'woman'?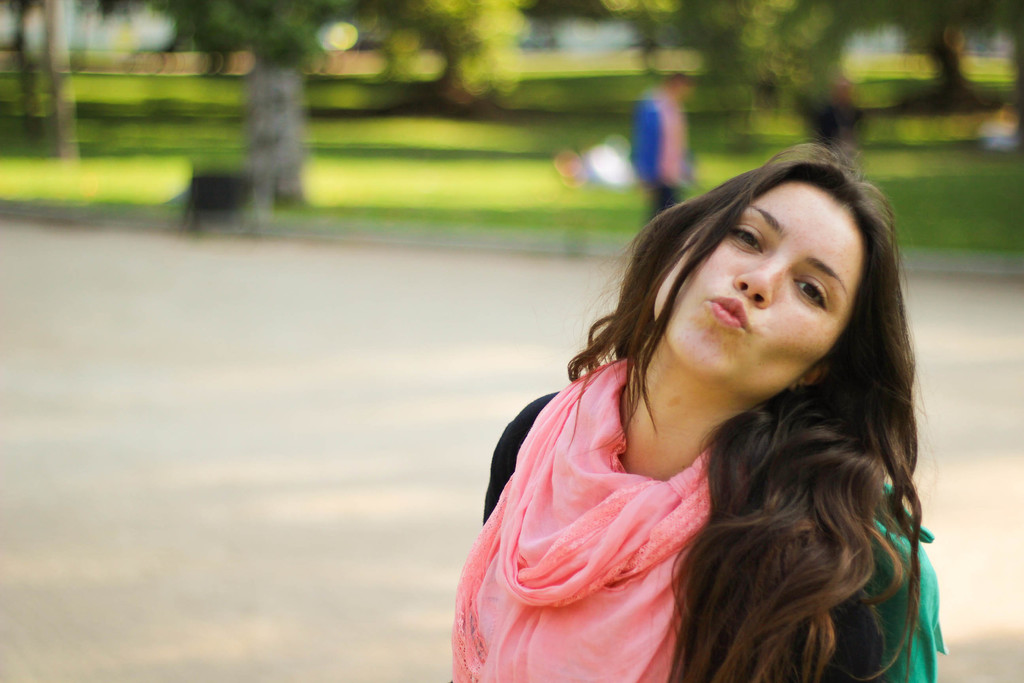
(436, 153, 984, 682)
